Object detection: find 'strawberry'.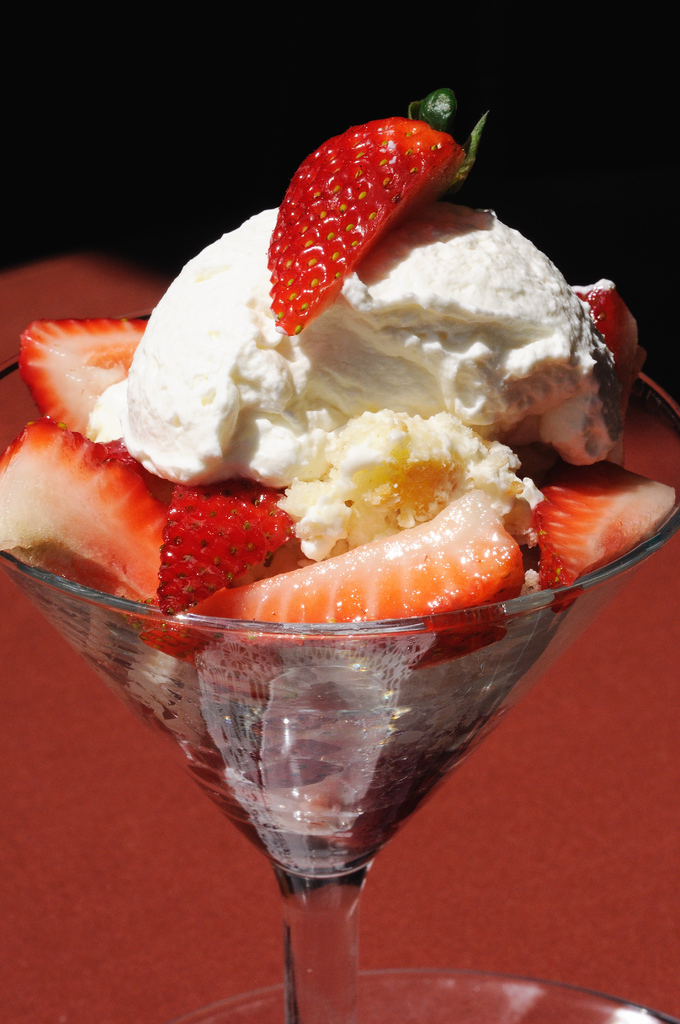
bbox=[533, 481, 679, 610].
